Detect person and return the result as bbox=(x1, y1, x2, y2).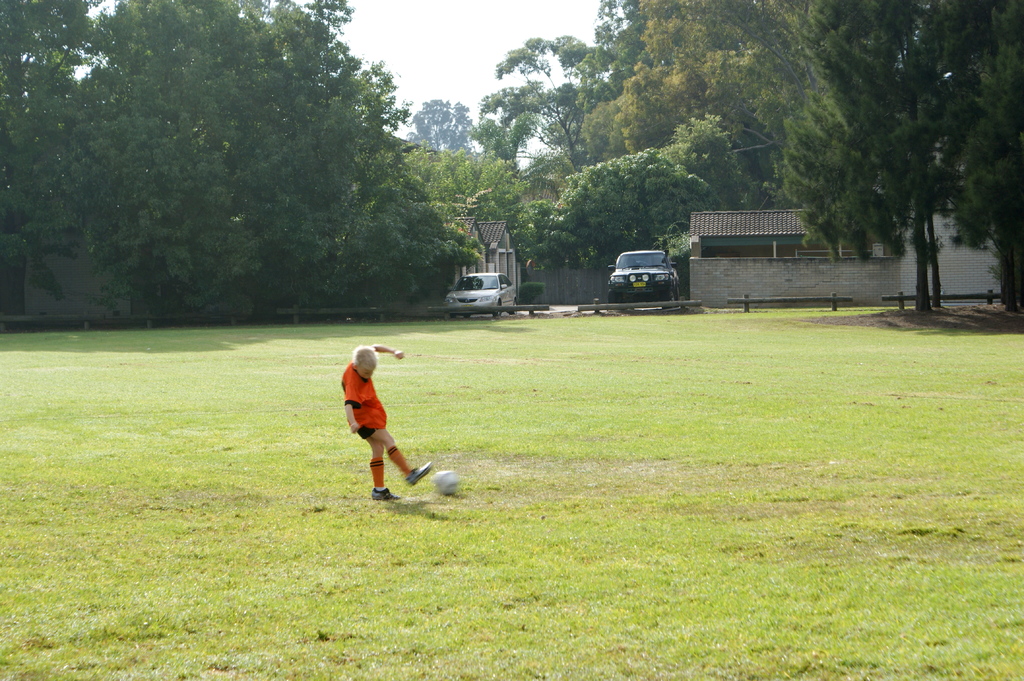
bbox=(344, 330, 432, 498).
